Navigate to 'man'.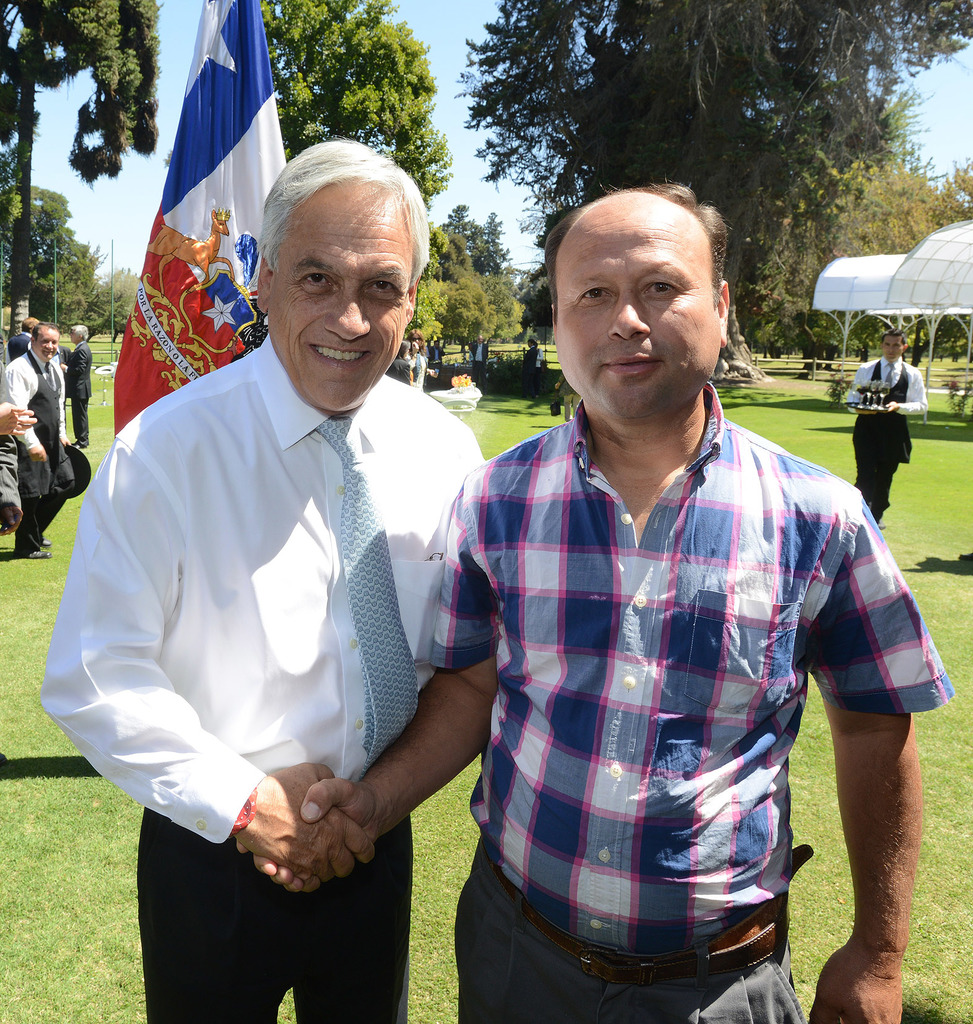
Navigation target: x1=467, y1=335, x2=488, y2=395.
